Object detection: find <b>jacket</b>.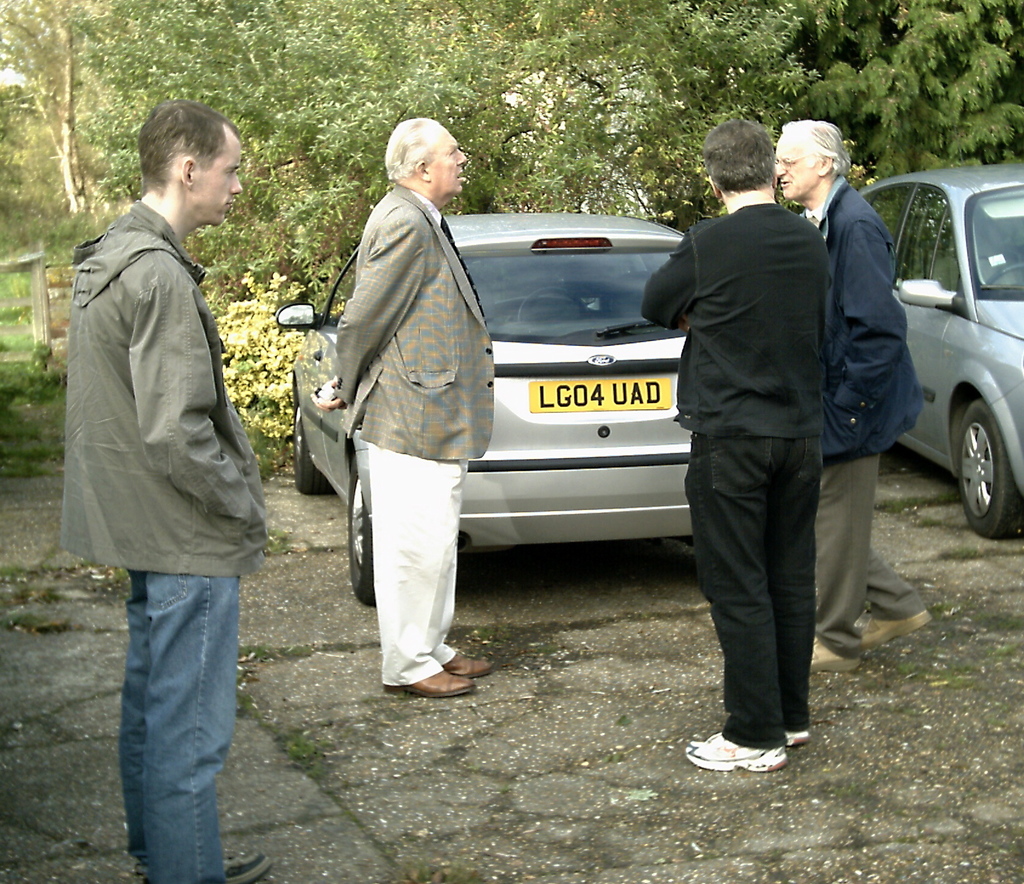
box(52, 136, 278, 574).
